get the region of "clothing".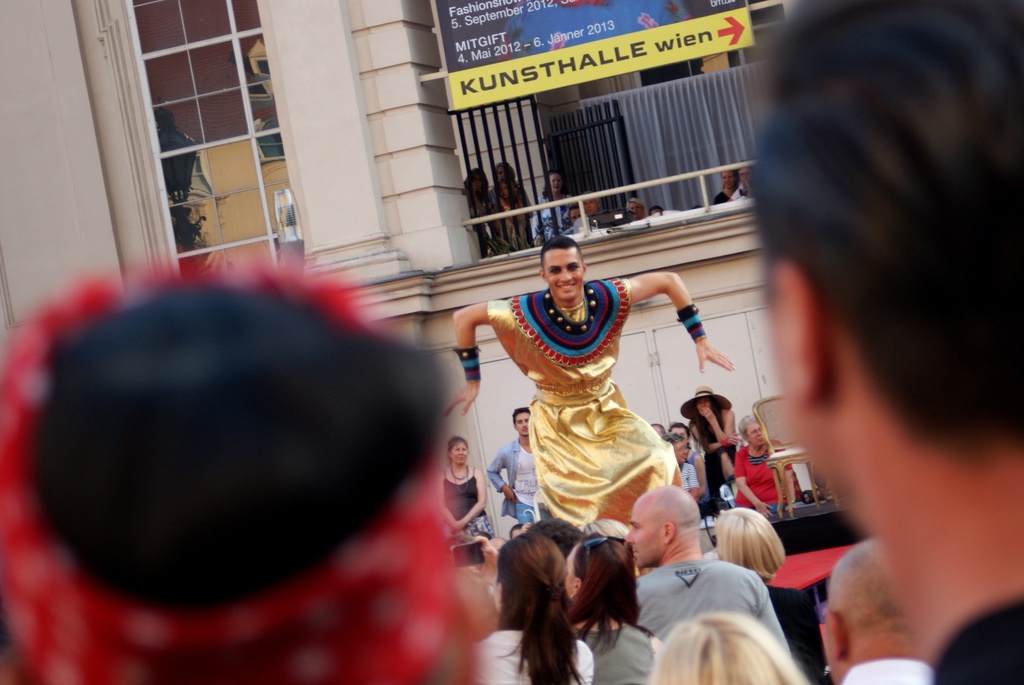
488, 432, 541, 526.
